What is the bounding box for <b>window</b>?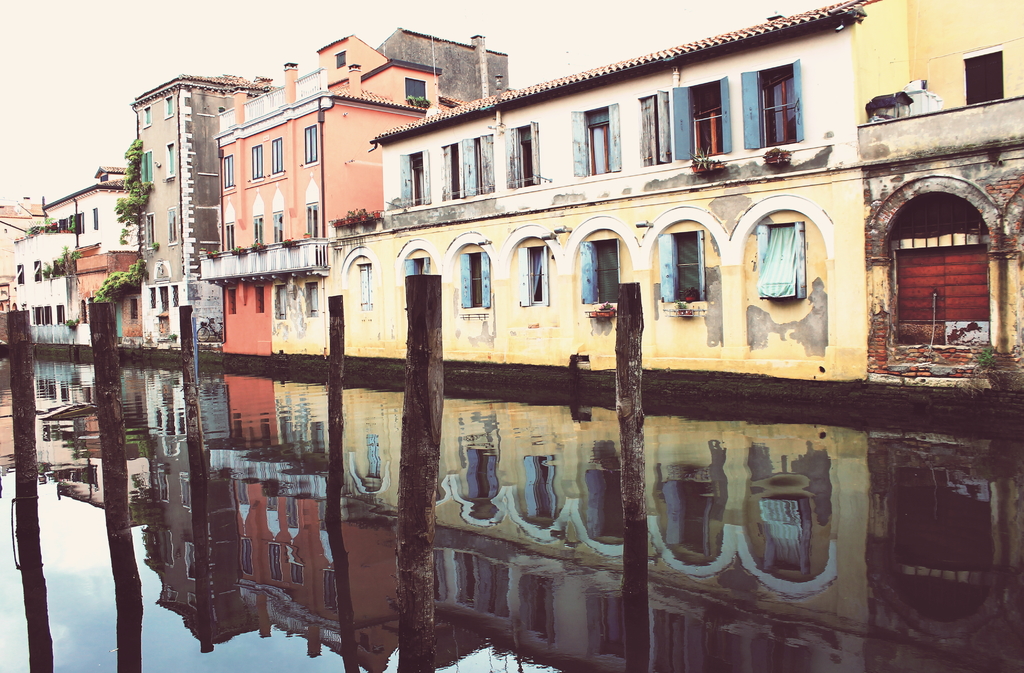
250/215/264/250.
